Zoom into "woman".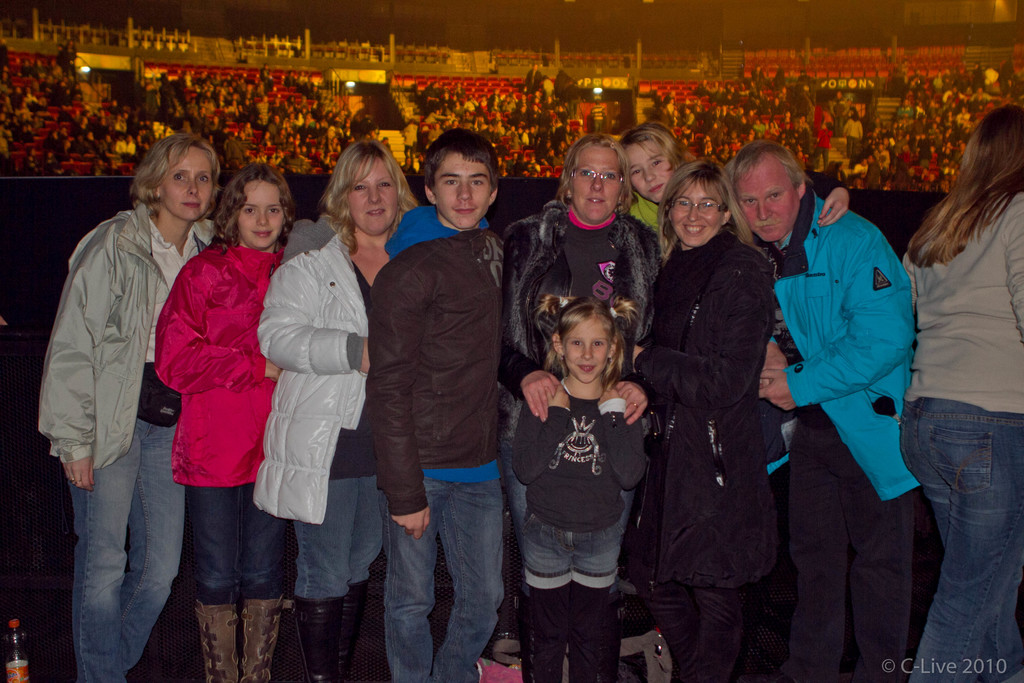
Zoom target: [x1=500, y1=134, x2=654, y2=663].
